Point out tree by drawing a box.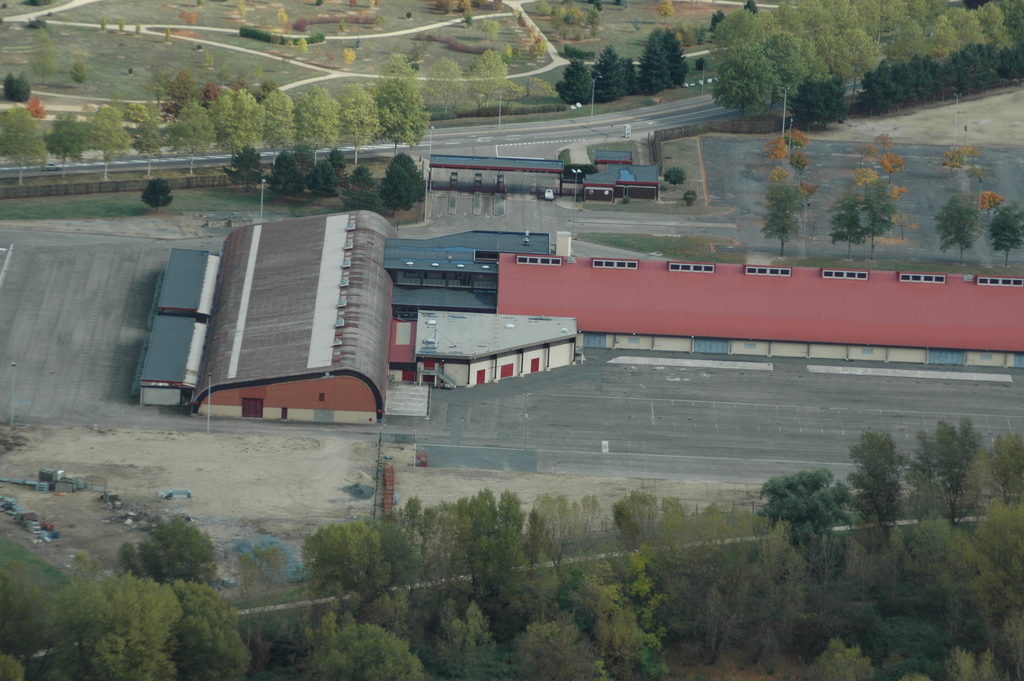
[758,183,803,256].
